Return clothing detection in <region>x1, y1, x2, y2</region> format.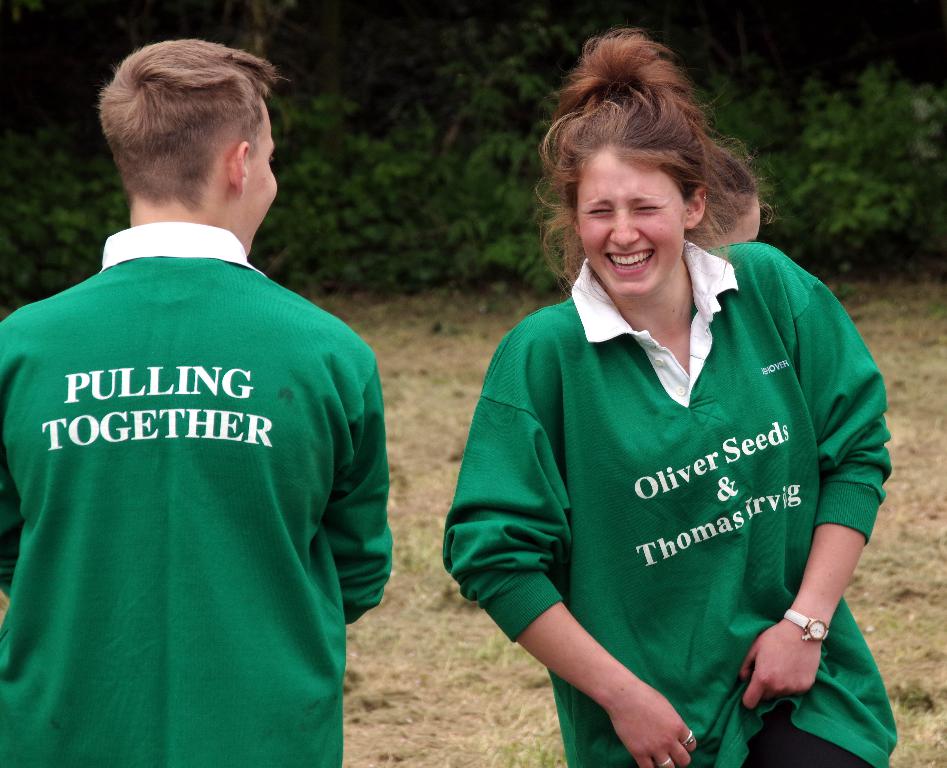
<region>439, 242, 901, 767</region>.
